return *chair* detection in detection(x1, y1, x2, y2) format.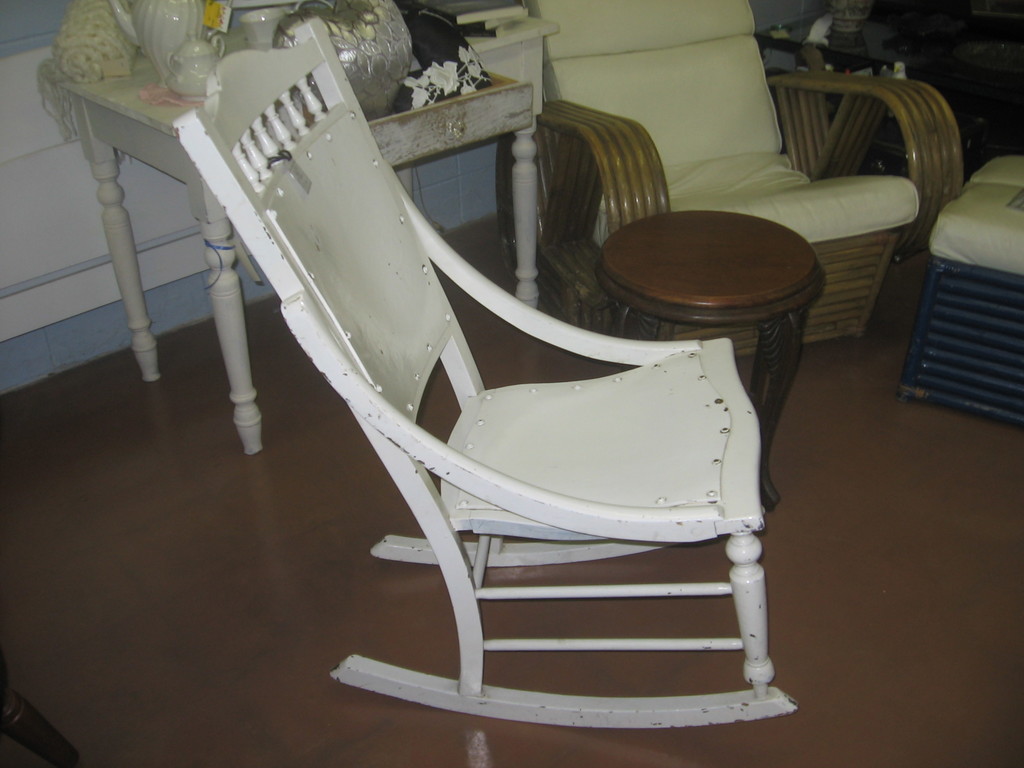
detection(163, 15, 798, 737).
